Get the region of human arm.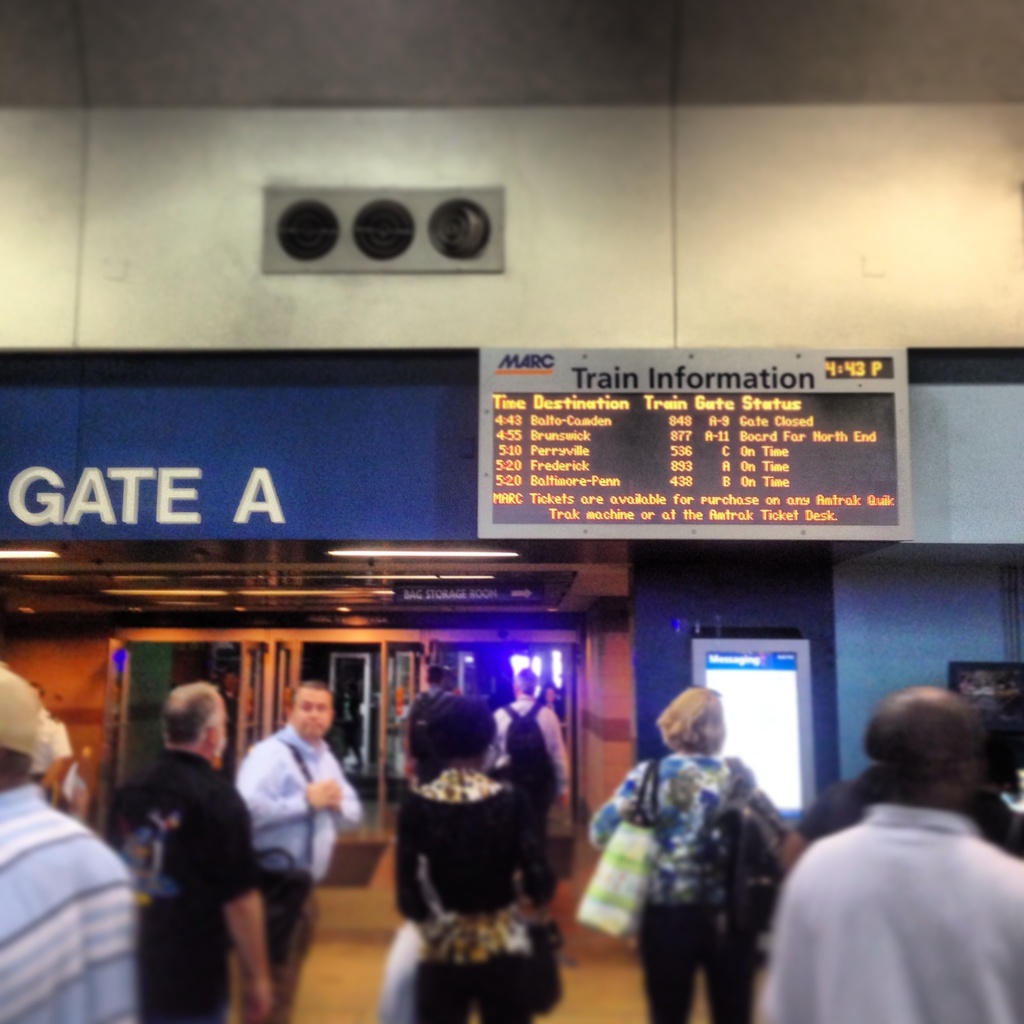
[x1=317, y1=770, x2=364, y2=840].
